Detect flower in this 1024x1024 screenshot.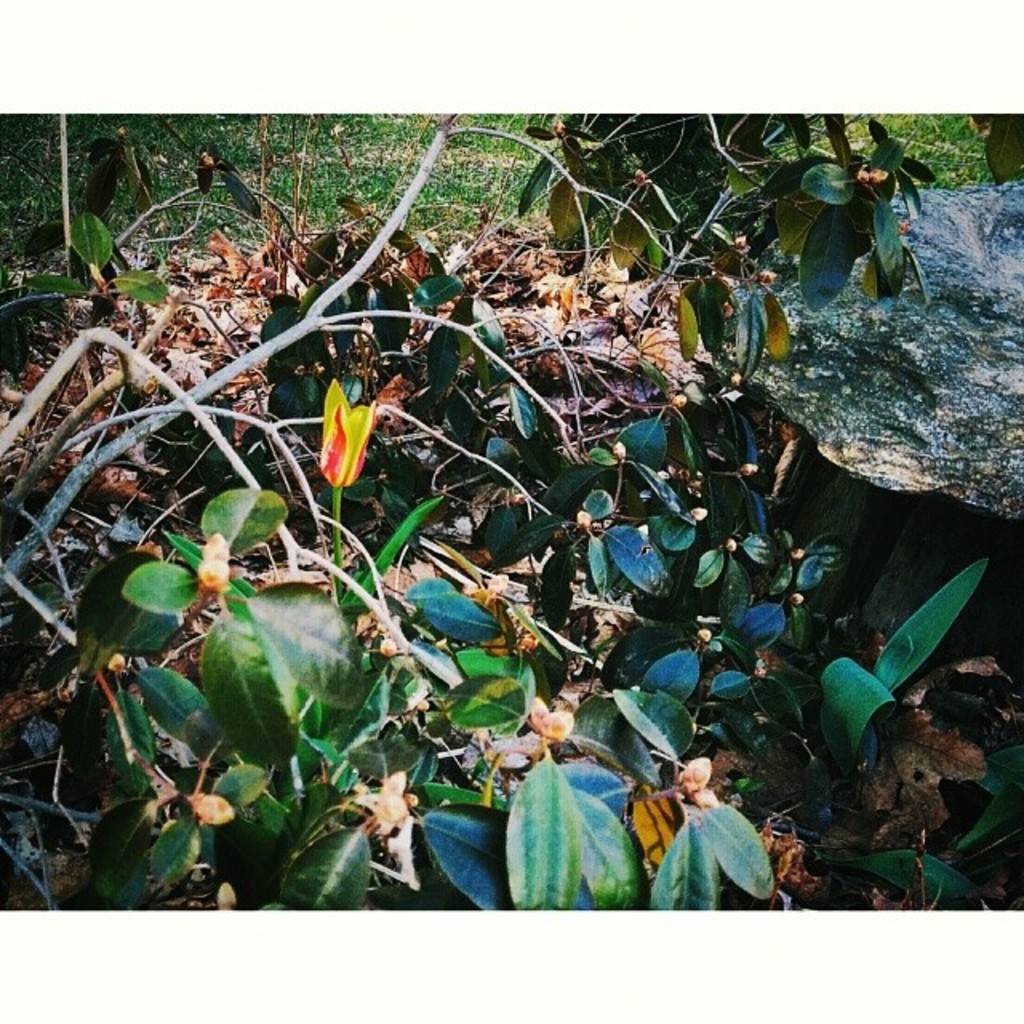
Detection: bbox=[318, 386, 371, 482].
